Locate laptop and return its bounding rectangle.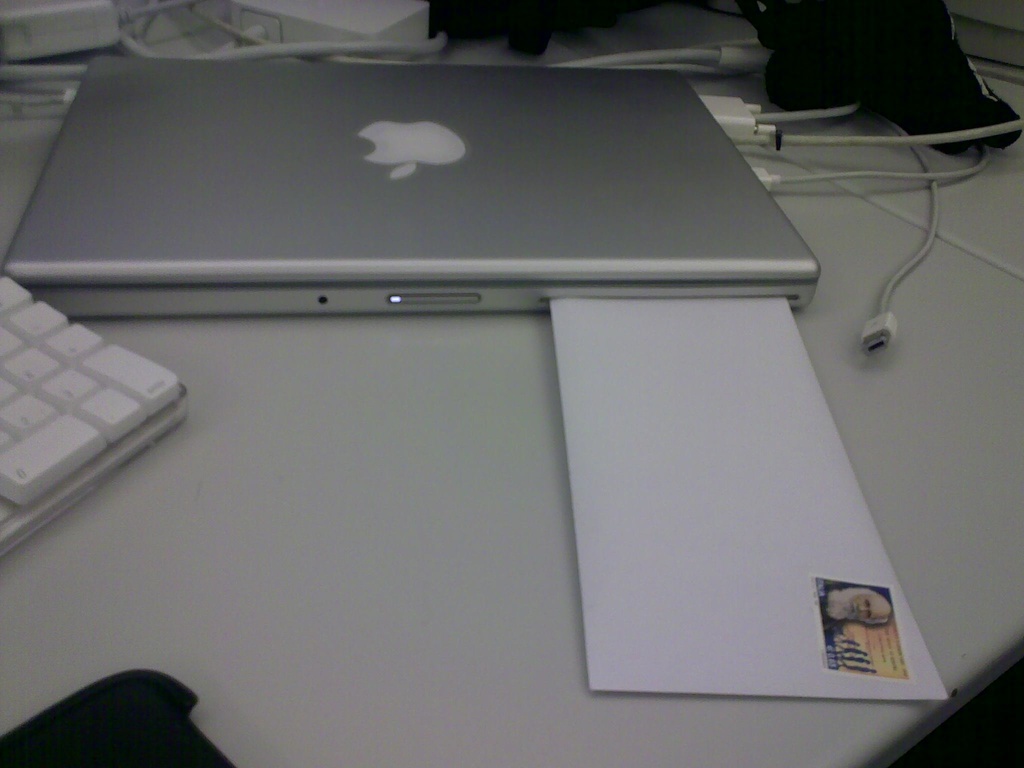
bbox=(2, 60, 818, 317).
